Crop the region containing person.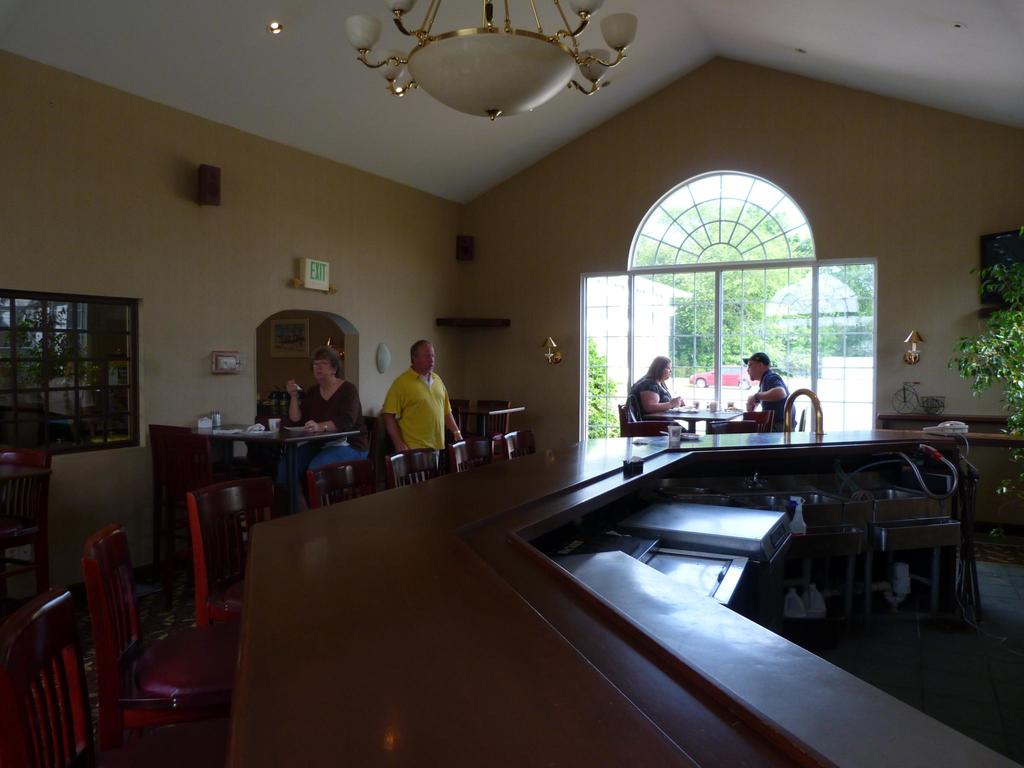
Crop region: 292, 343, 359, 499.
